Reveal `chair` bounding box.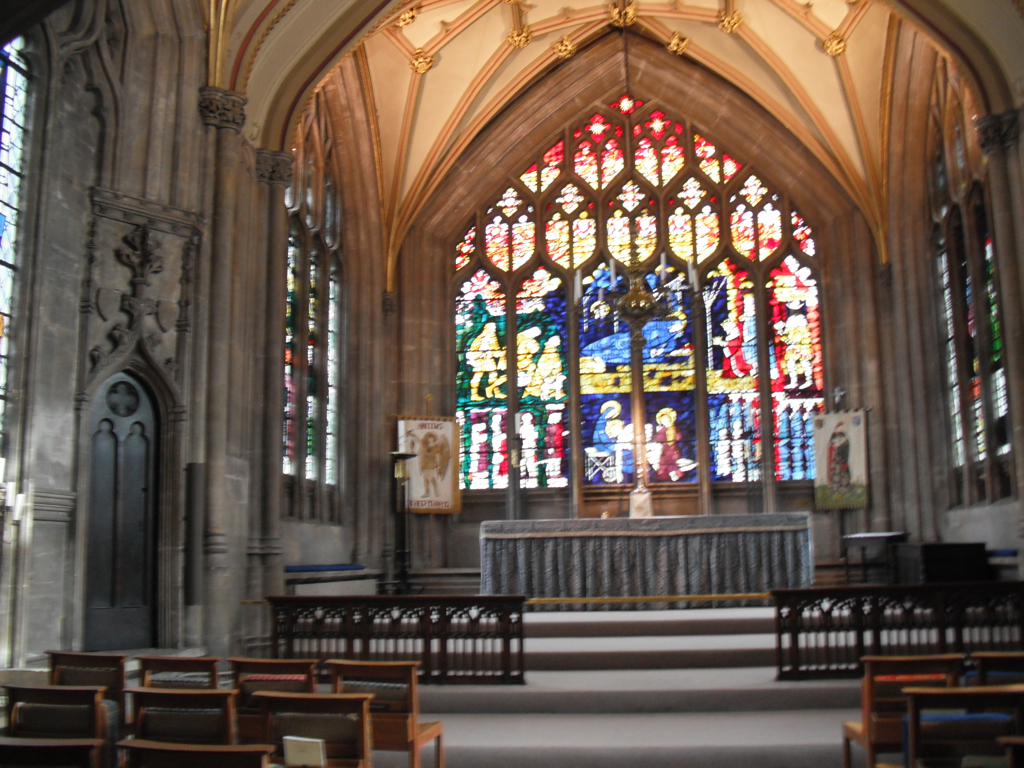
Revealed: region(120, 682, 229, 746).
